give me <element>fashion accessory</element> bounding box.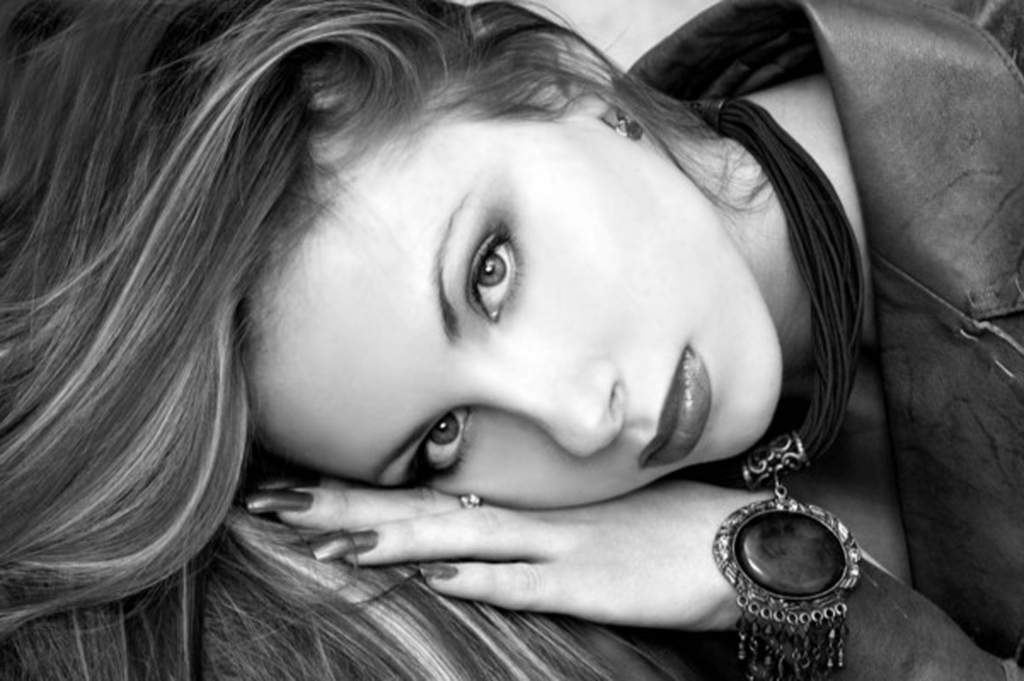
686,89,867,680.
